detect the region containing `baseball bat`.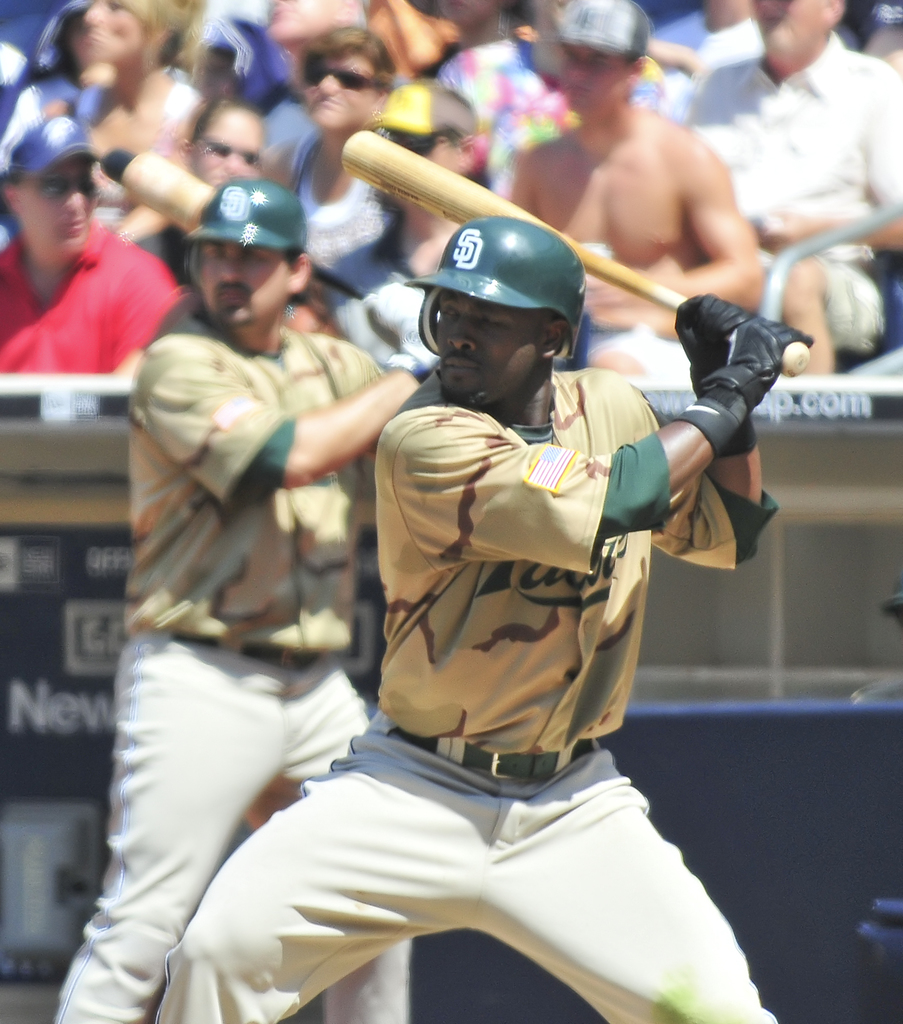
l=336, t=132, r=804, b=381.
